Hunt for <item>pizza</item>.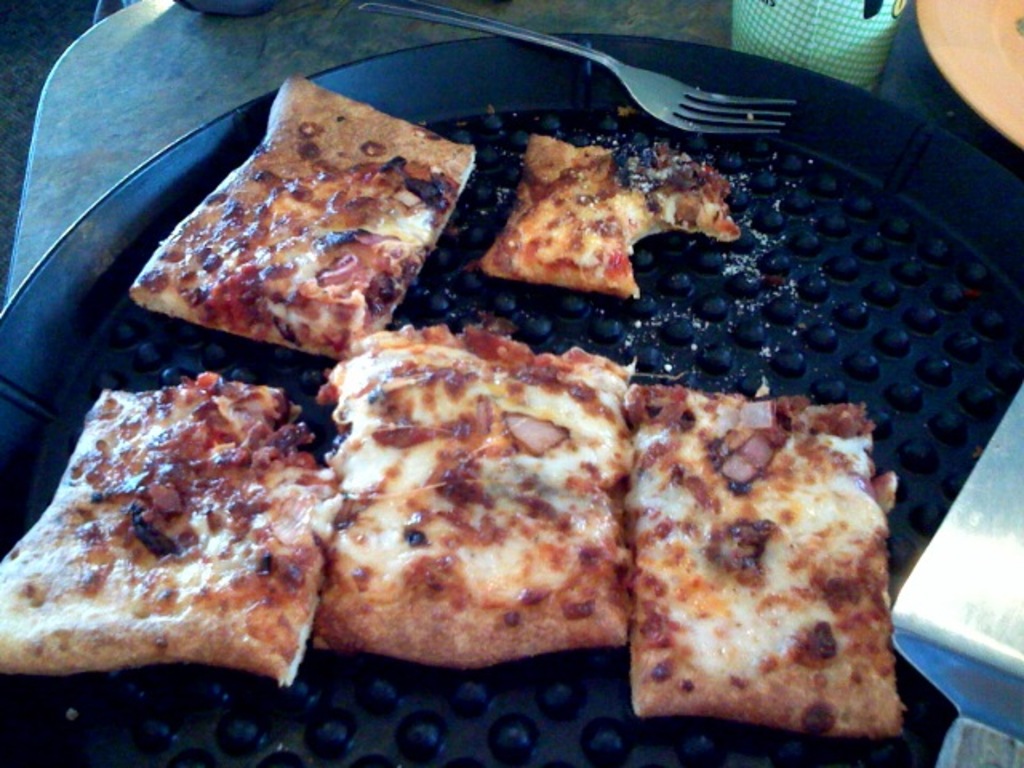
Hunted down at [131,70,475,355].
